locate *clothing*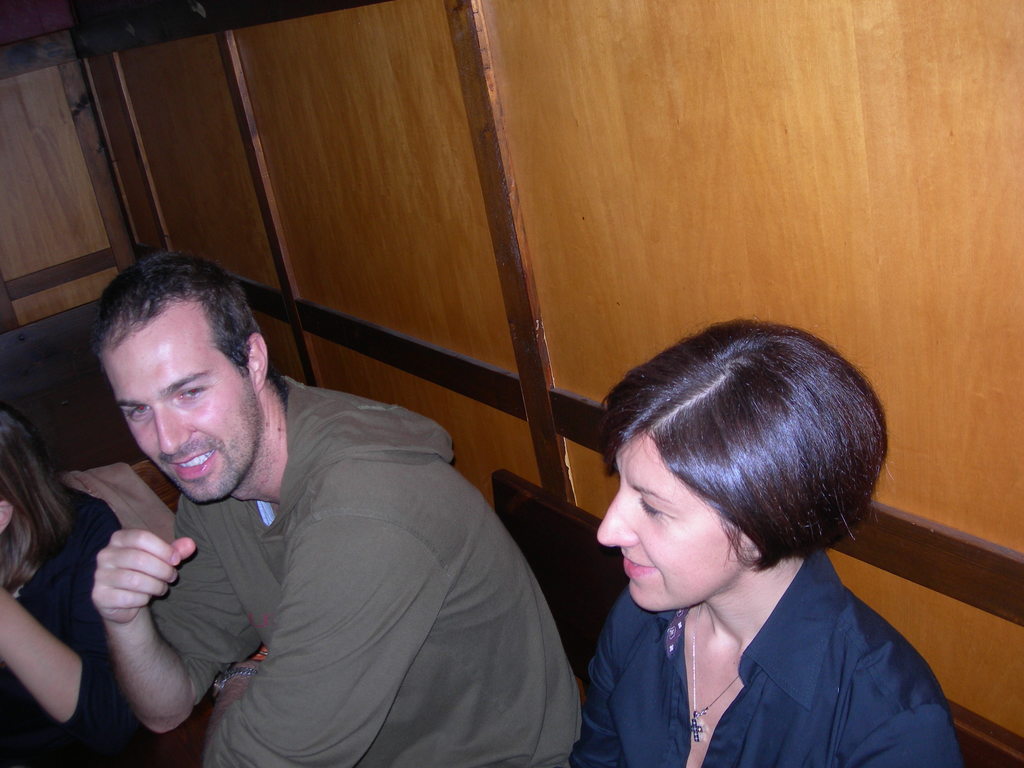
(12,487,154,767)
